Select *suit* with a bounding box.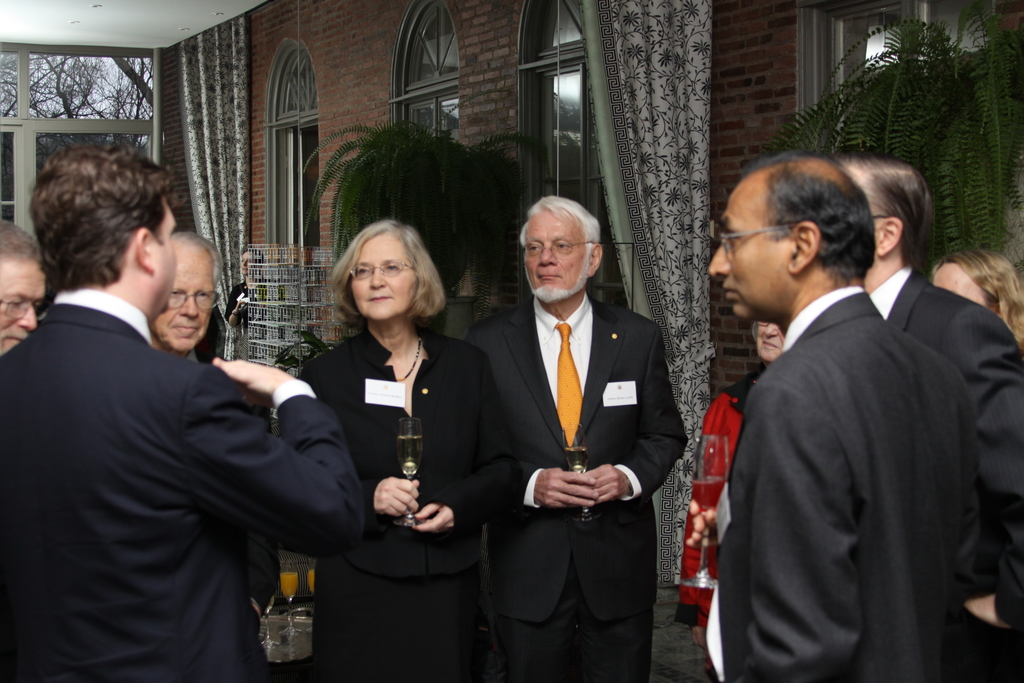
Rect(716, 283, 981, 682).
